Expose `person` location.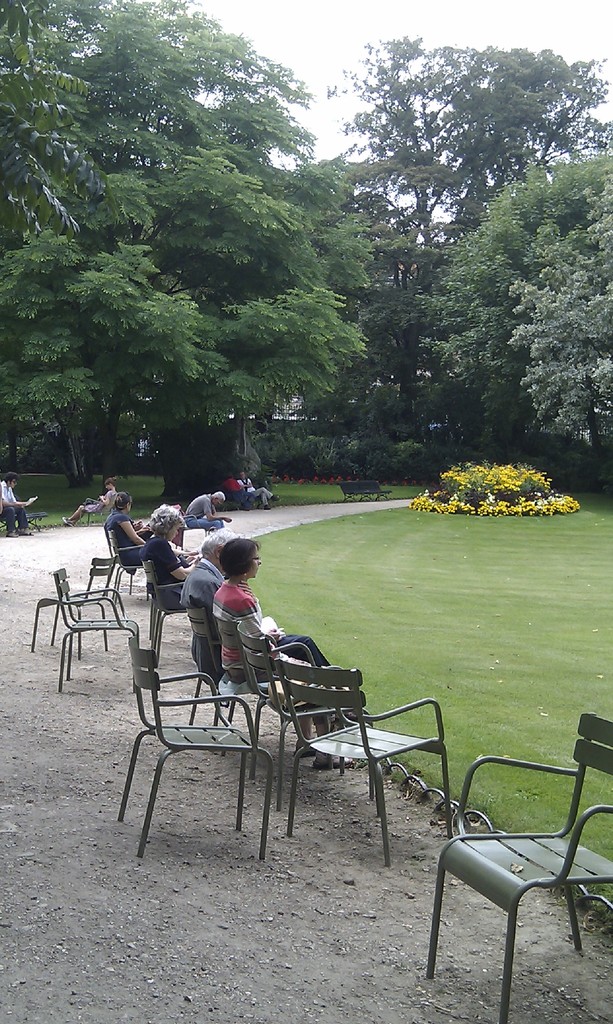
Exposed at Rect(139, 500, 202, 608).
